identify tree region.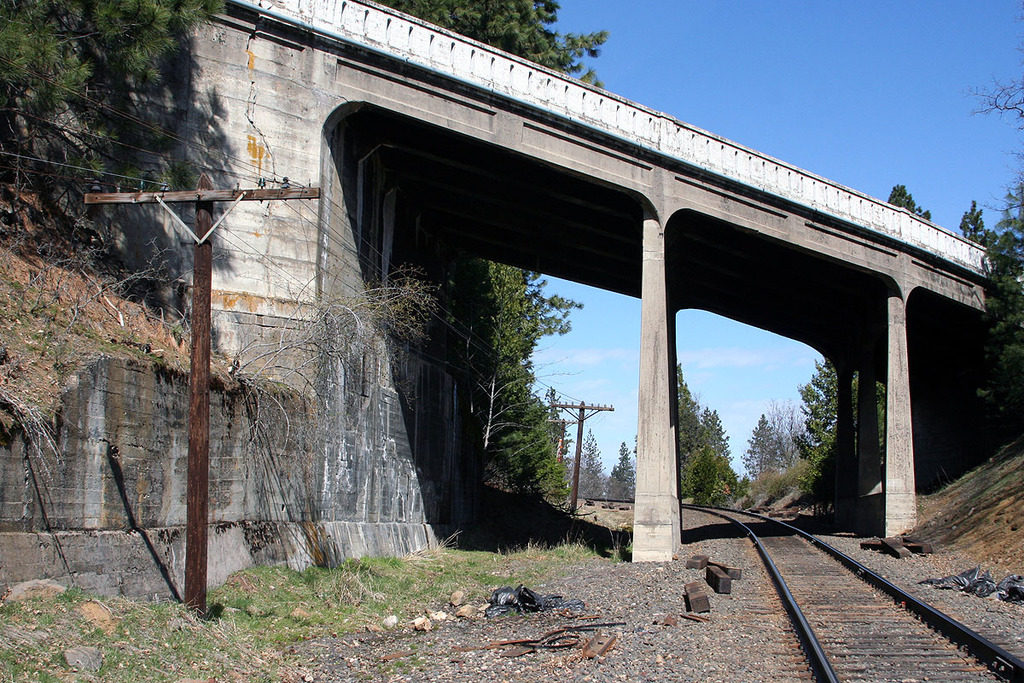
Region: <box>701,405,732,477</box>.
